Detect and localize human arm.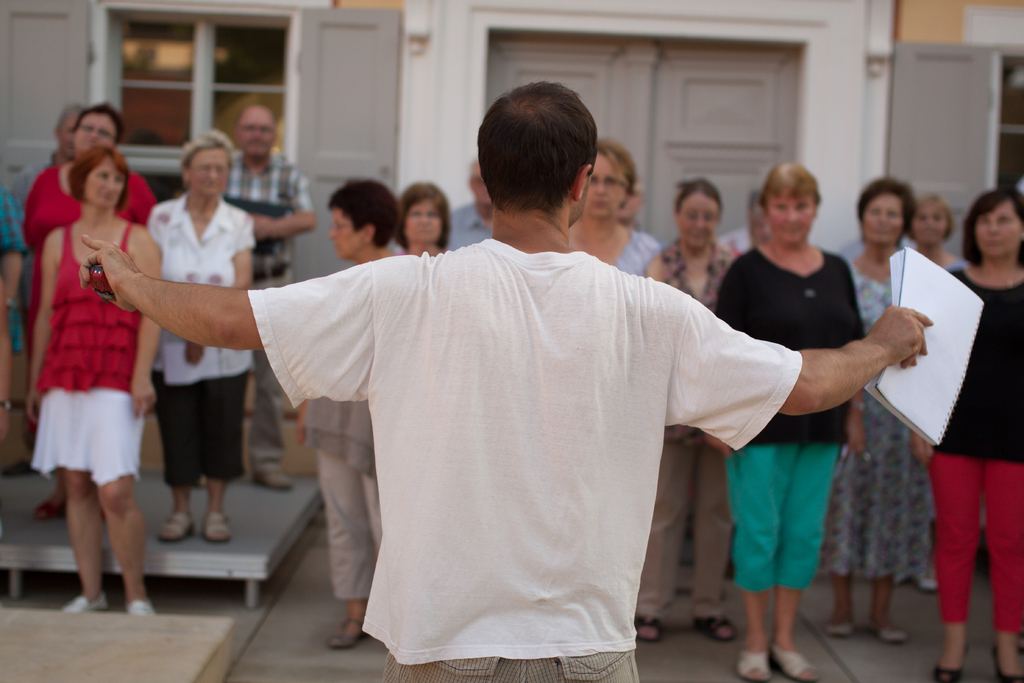
Localized at select_region(0, 185, 29, 306).
